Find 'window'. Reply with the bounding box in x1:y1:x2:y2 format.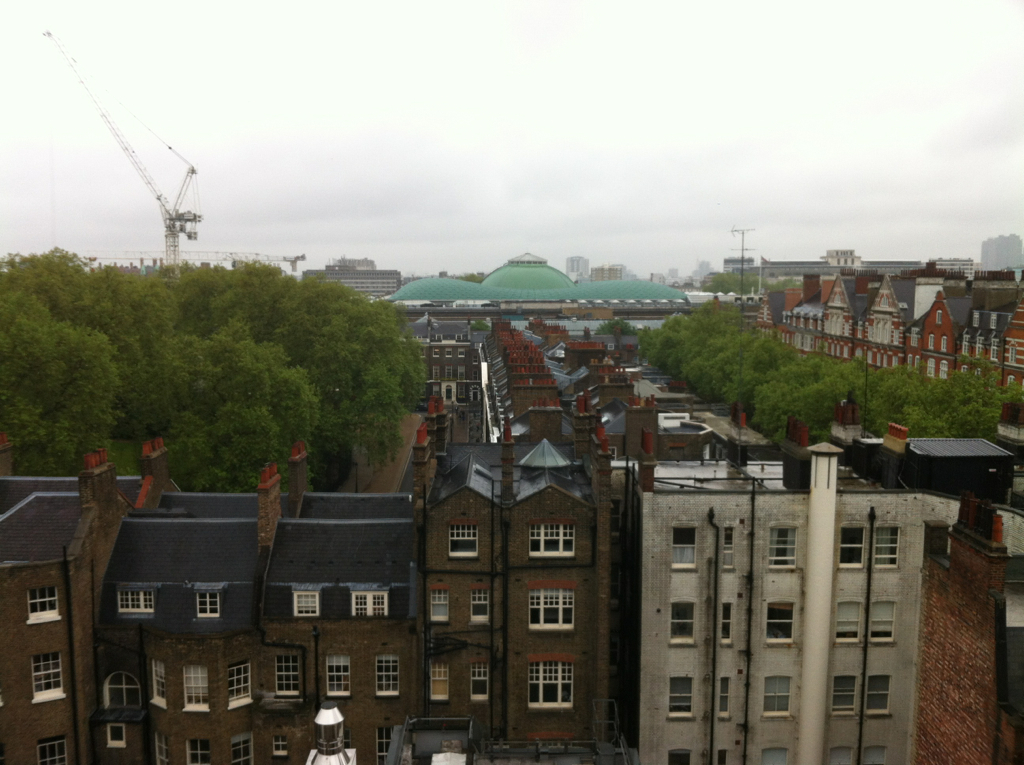
373:728:393:764.
